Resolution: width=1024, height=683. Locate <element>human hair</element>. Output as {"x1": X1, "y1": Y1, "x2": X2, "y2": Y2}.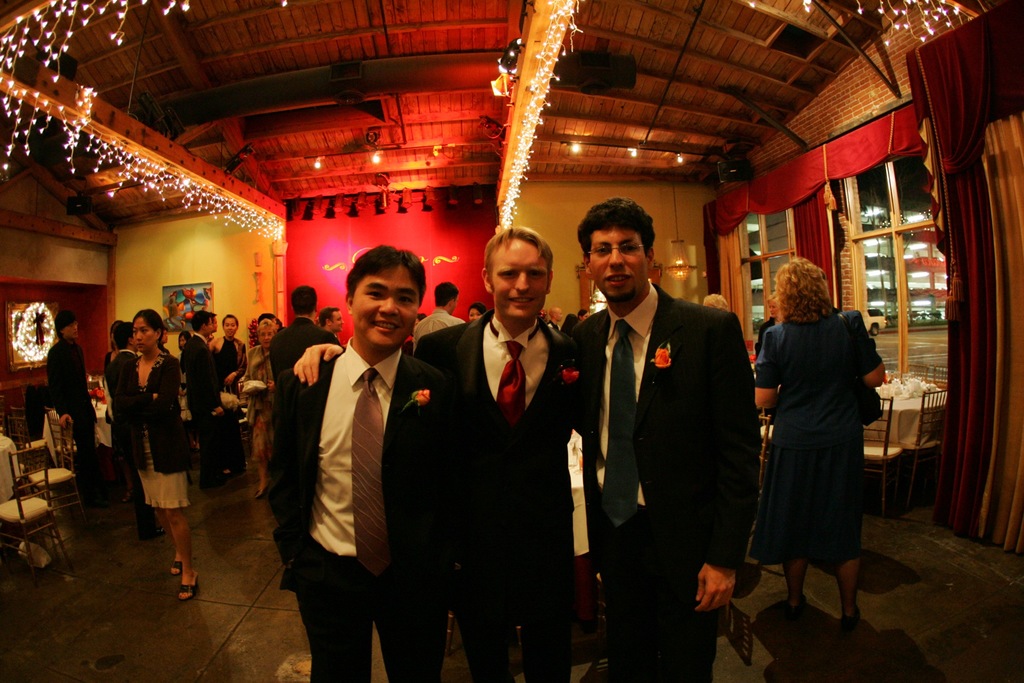
{"x1": 317, "y1": 306, "x2": 342, "y2": 326}.
